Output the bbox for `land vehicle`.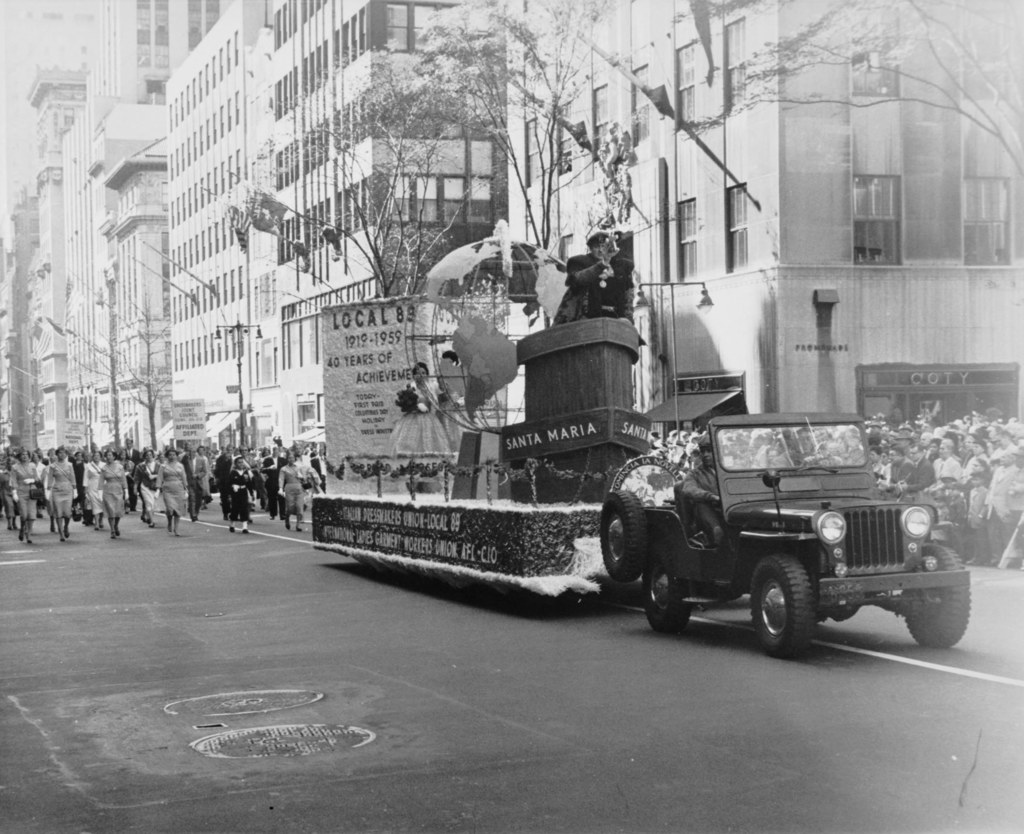
rect(609, 404, 987, 668).
